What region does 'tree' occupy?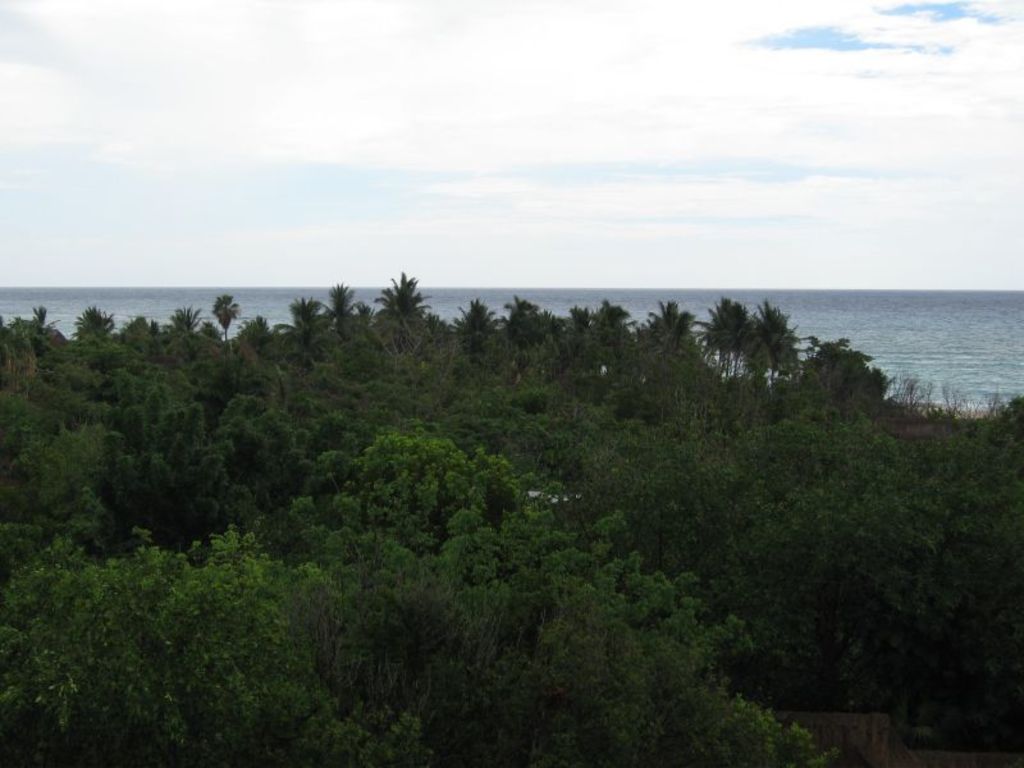
362, 262, 433, 351.
